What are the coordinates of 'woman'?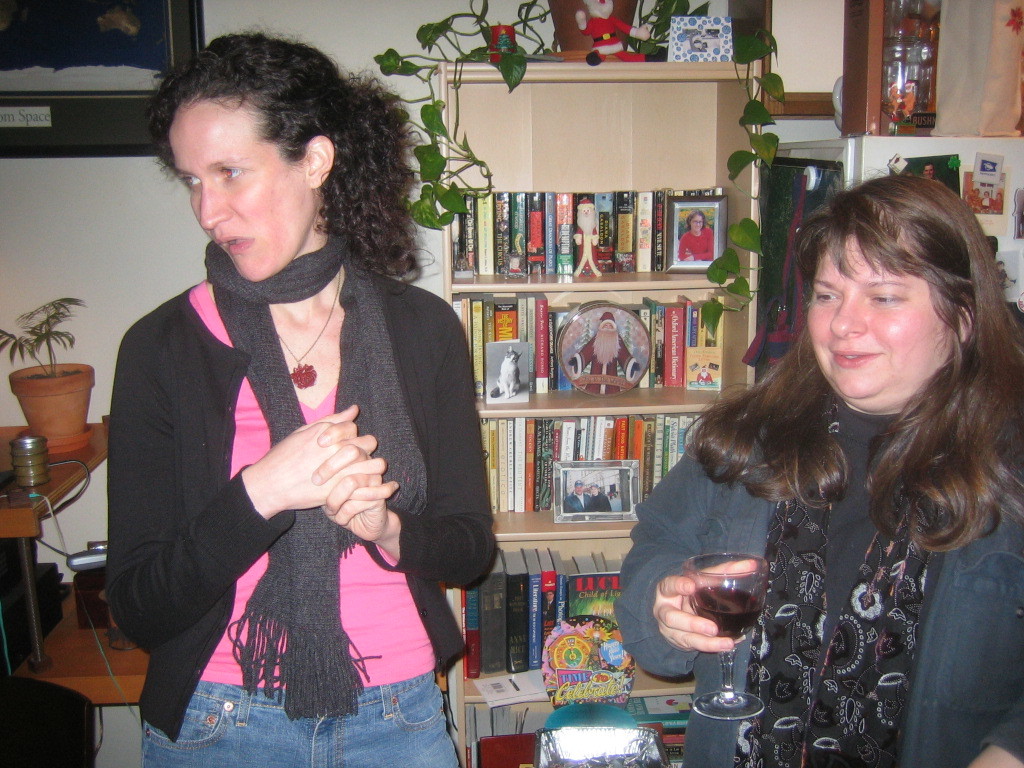
x1=631, y1=146, x2=1015, y2=762.
